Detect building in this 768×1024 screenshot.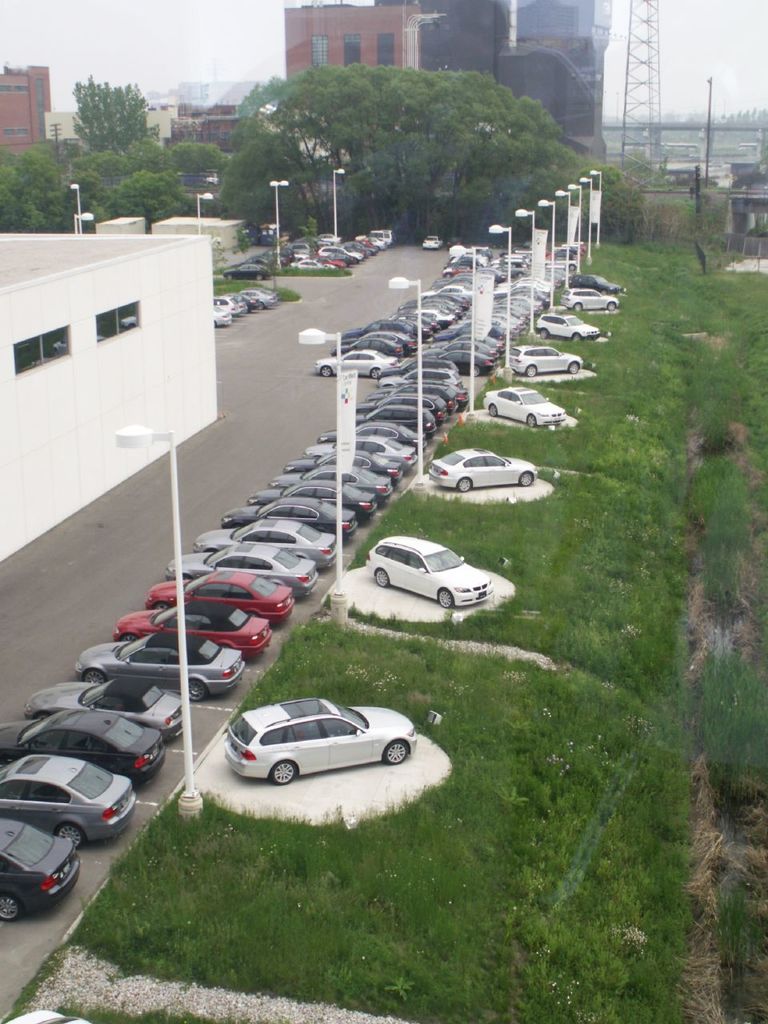
Detection: (283,1,420,71).
